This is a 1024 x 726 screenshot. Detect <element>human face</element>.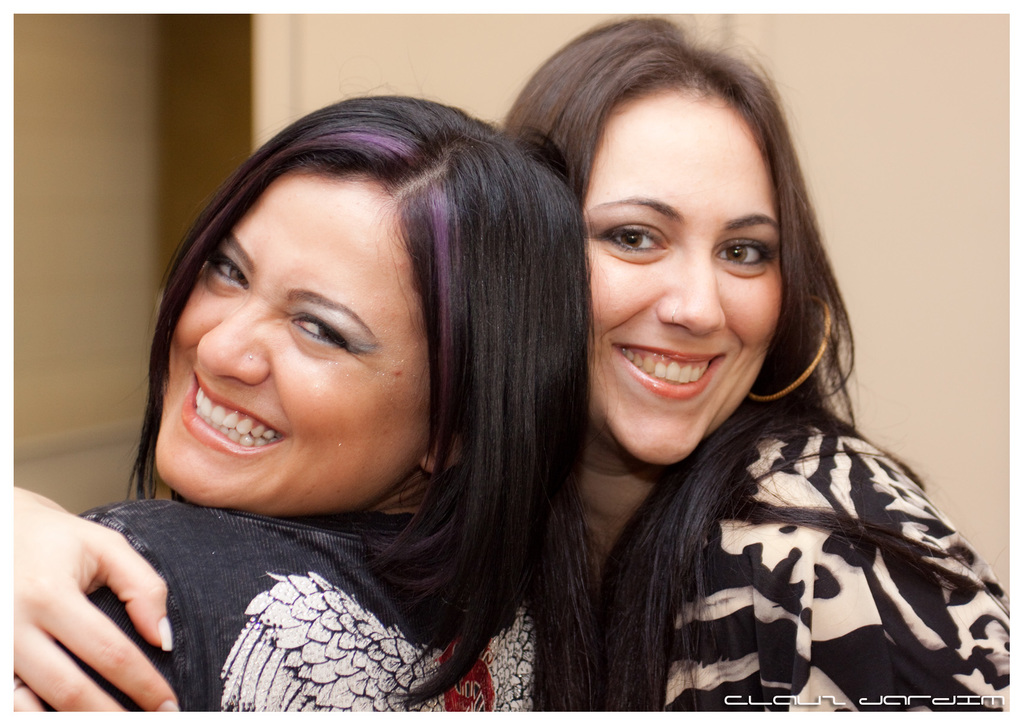
(157, 174, 424, 517).
